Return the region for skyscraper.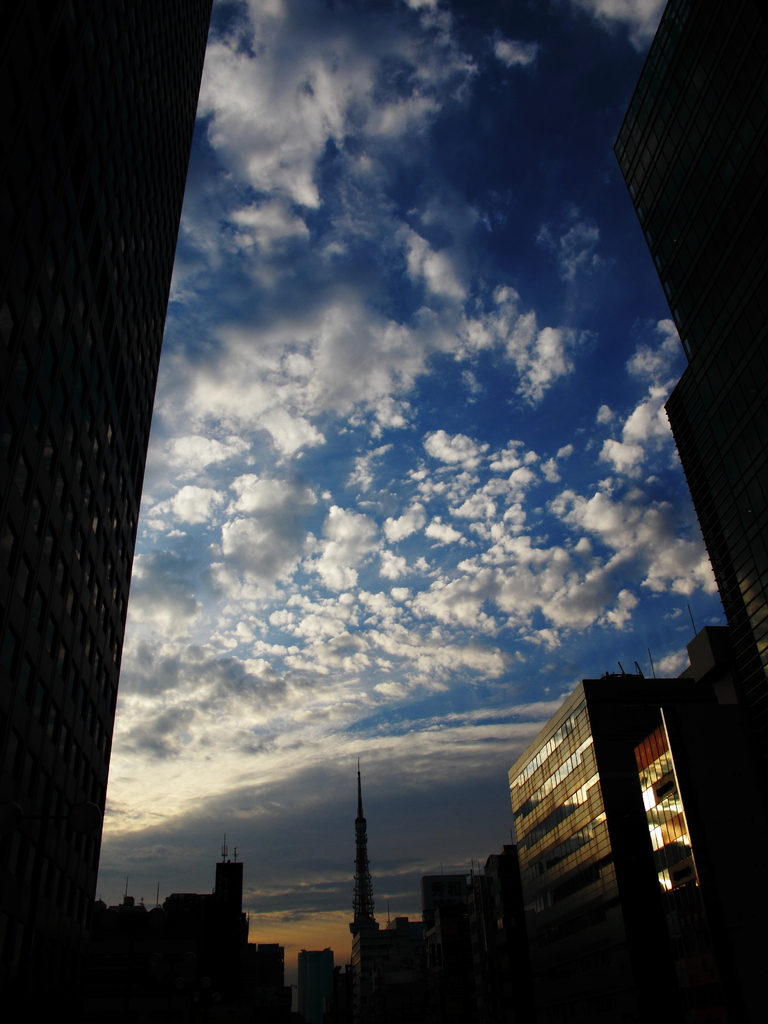
(495, 662, 696, 998).
